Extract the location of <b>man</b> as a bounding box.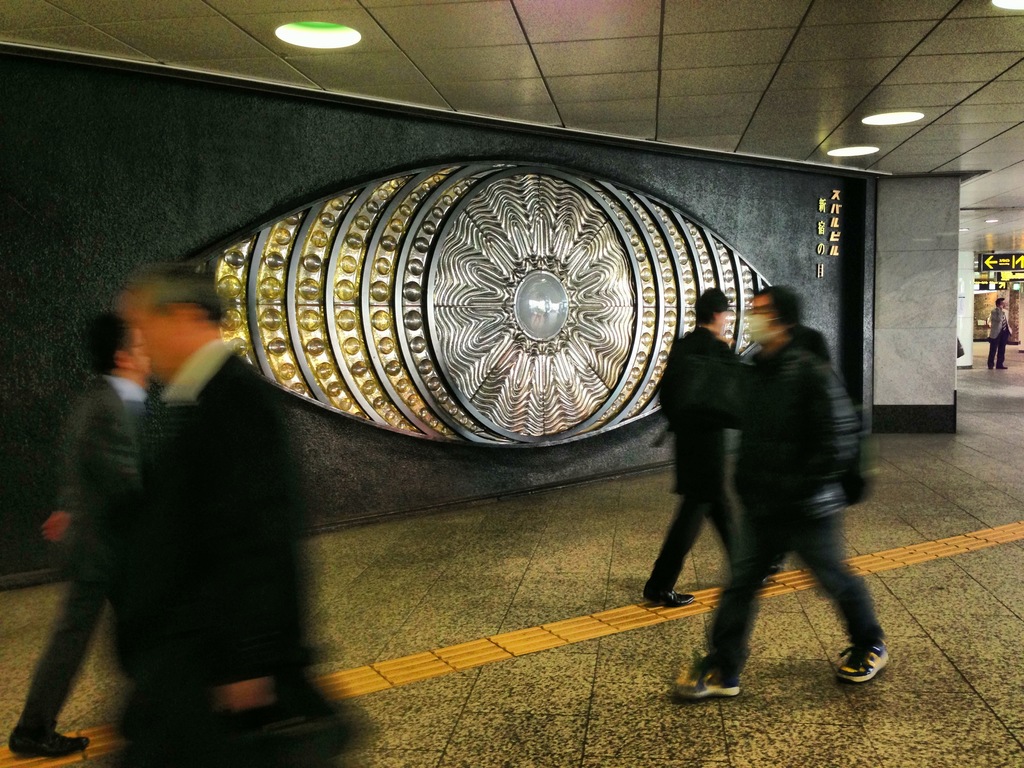
(6,305,157,760).
